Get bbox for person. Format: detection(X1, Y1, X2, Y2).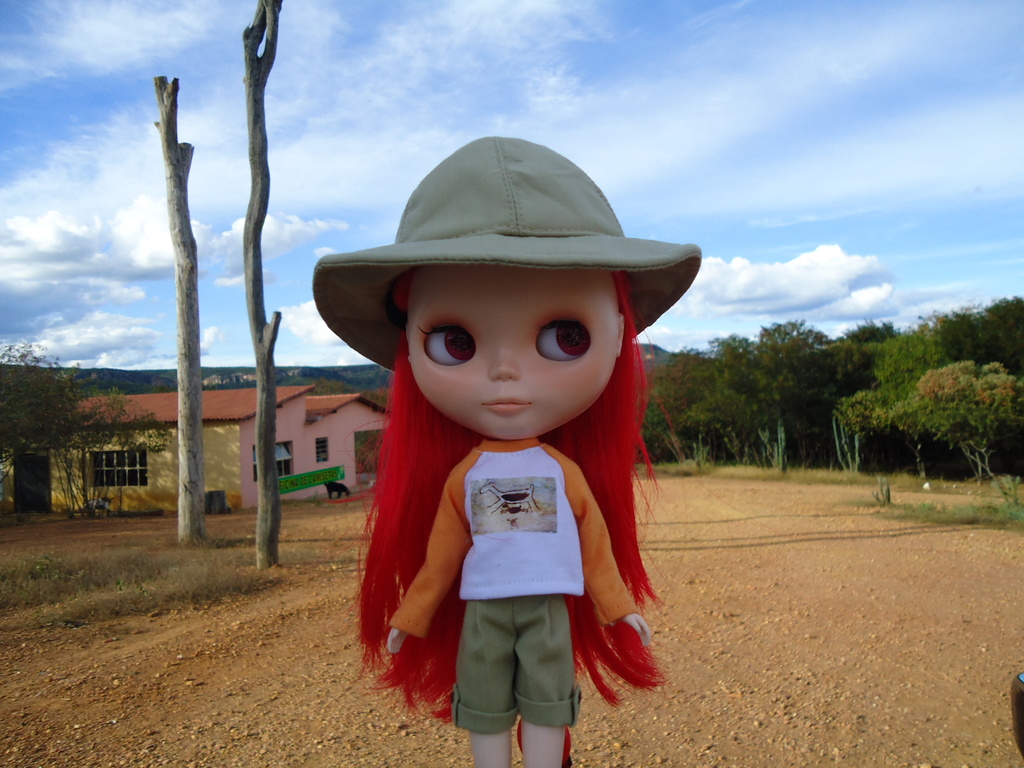
detection(315, 141, 700, 736).
